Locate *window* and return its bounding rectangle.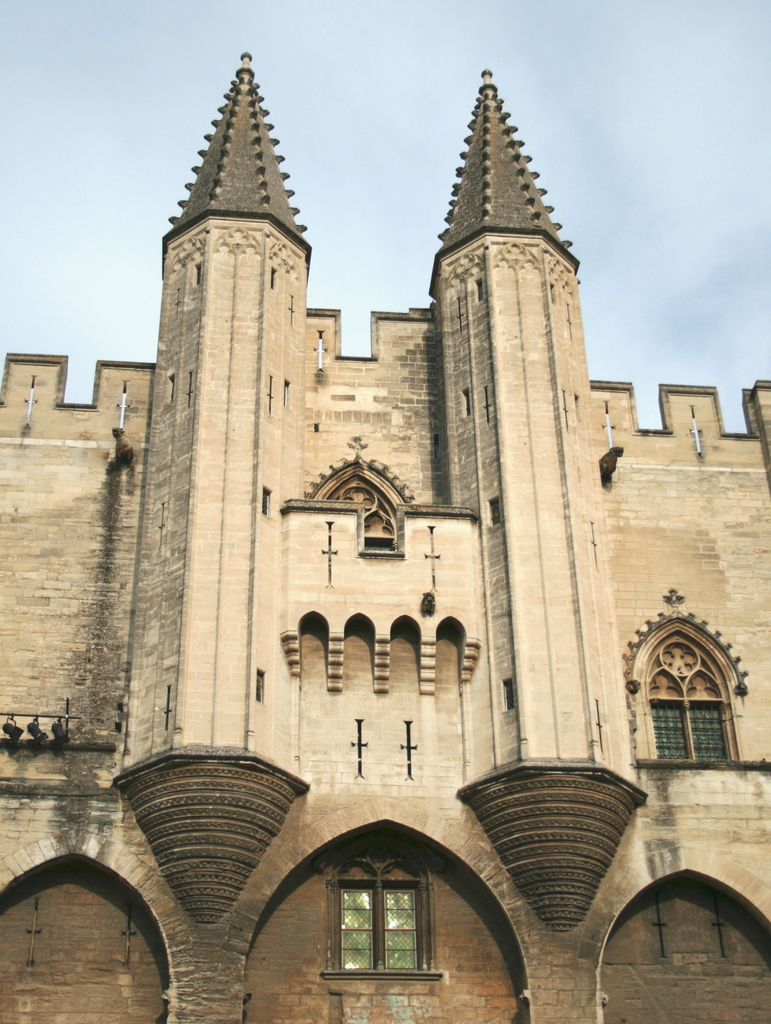
<region>643, 597, 746, 772</region>.
